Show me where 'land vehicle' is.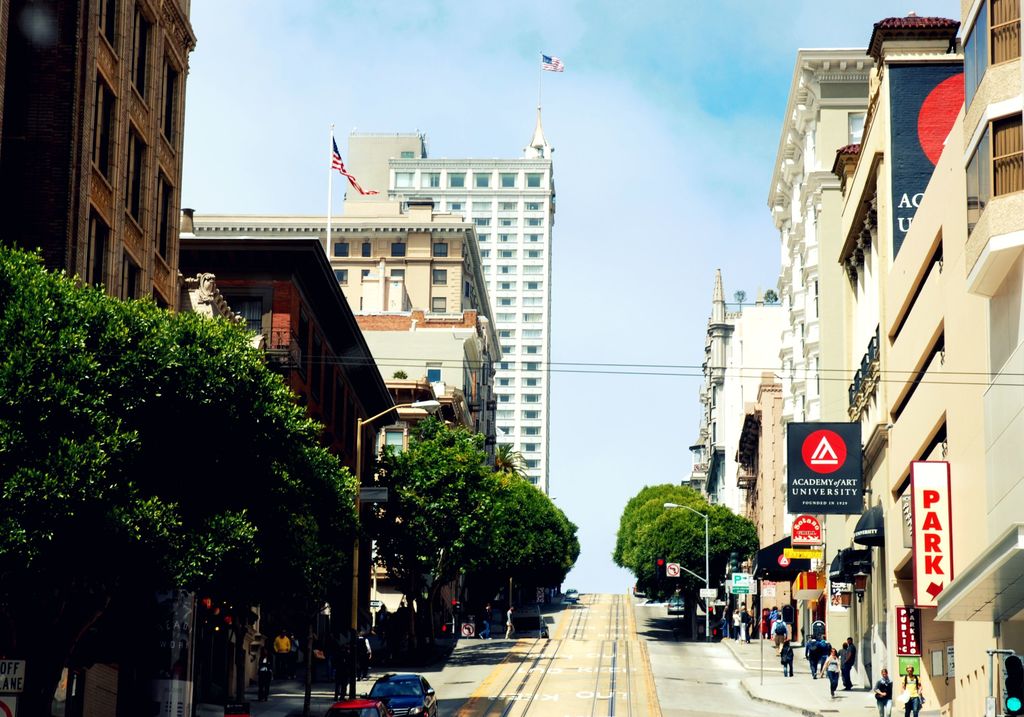
'land vehicle' is at <bbox>368, 667, 440, 716</bbox>.
